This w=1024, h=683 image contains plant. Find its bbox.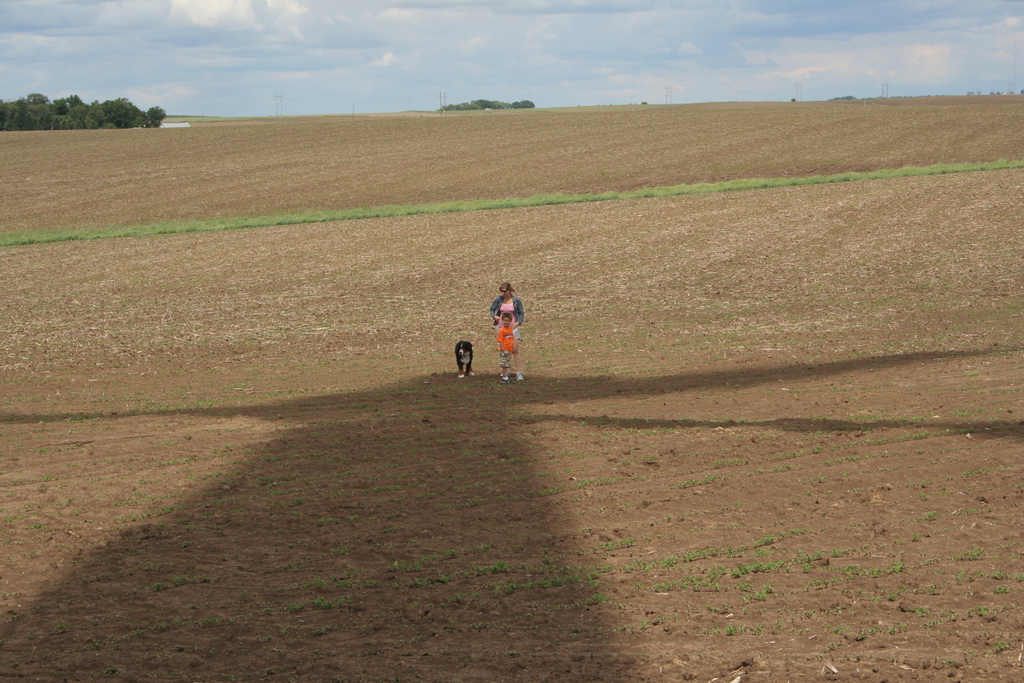
715 456 744 466.
